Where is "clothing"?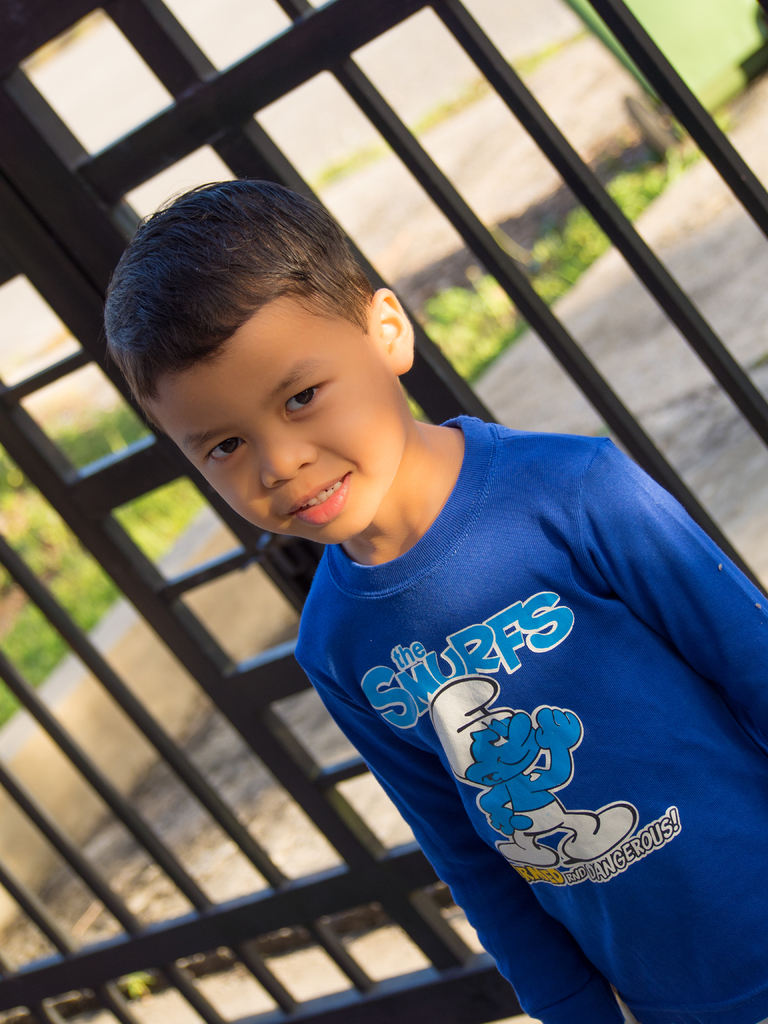
Rect(296, 406, 767, 1023).
